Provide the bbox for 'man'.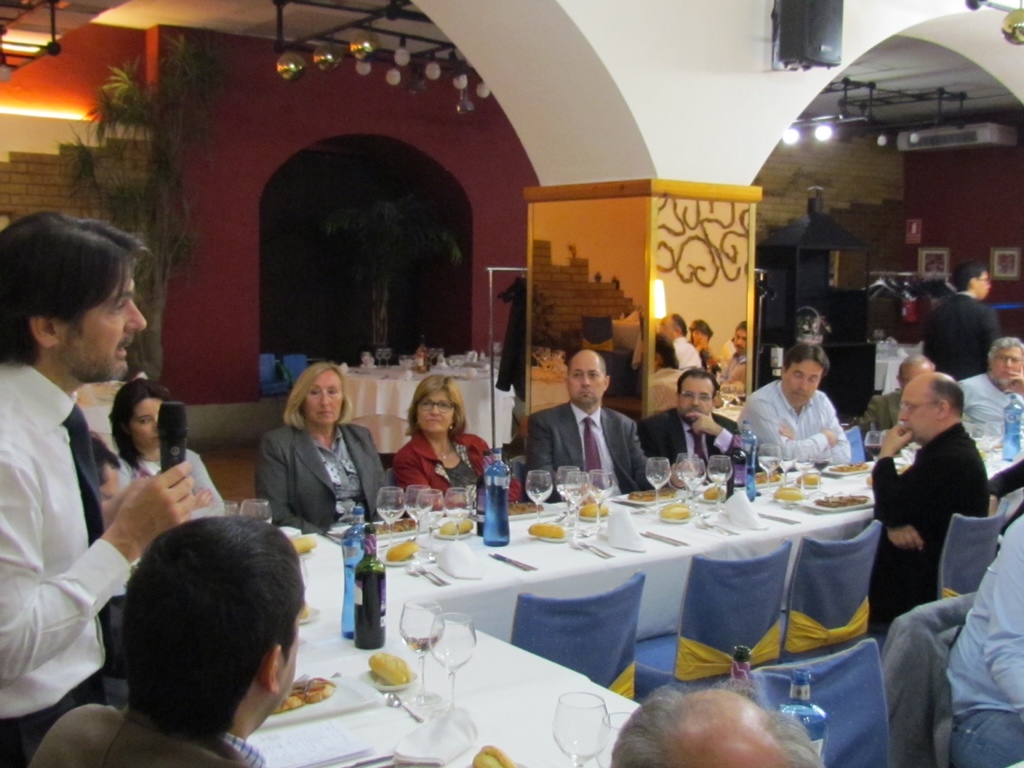
915, 257, 1008, 380.
